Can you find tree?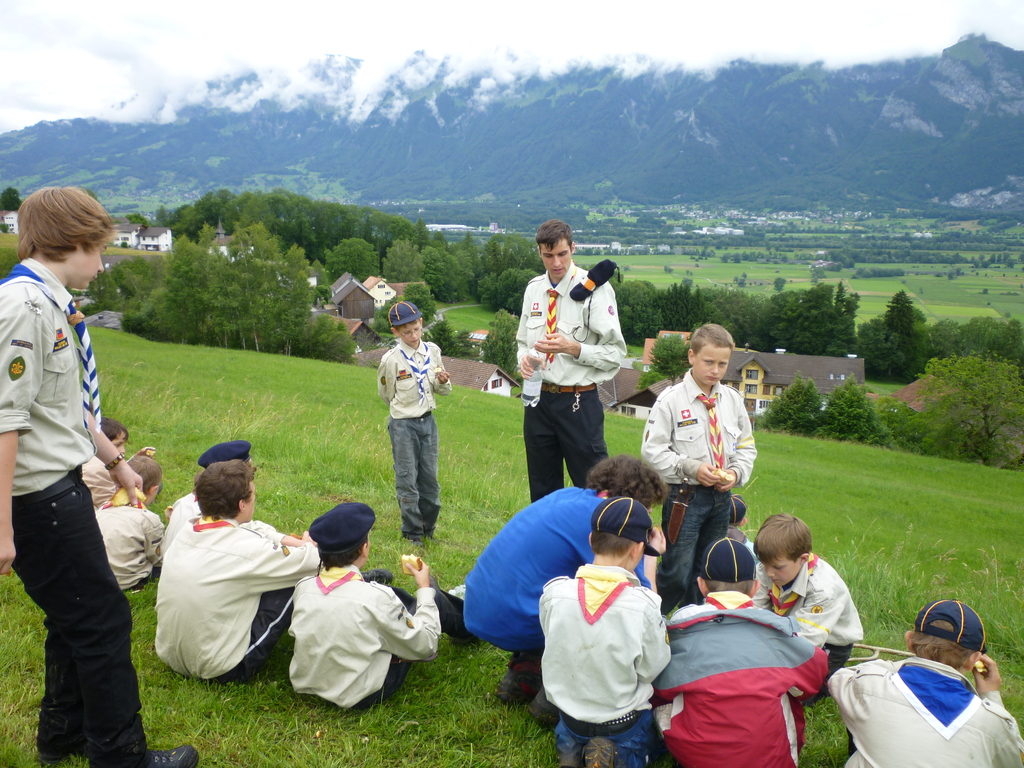
Yes, bounding box: 749 282 865 362.
